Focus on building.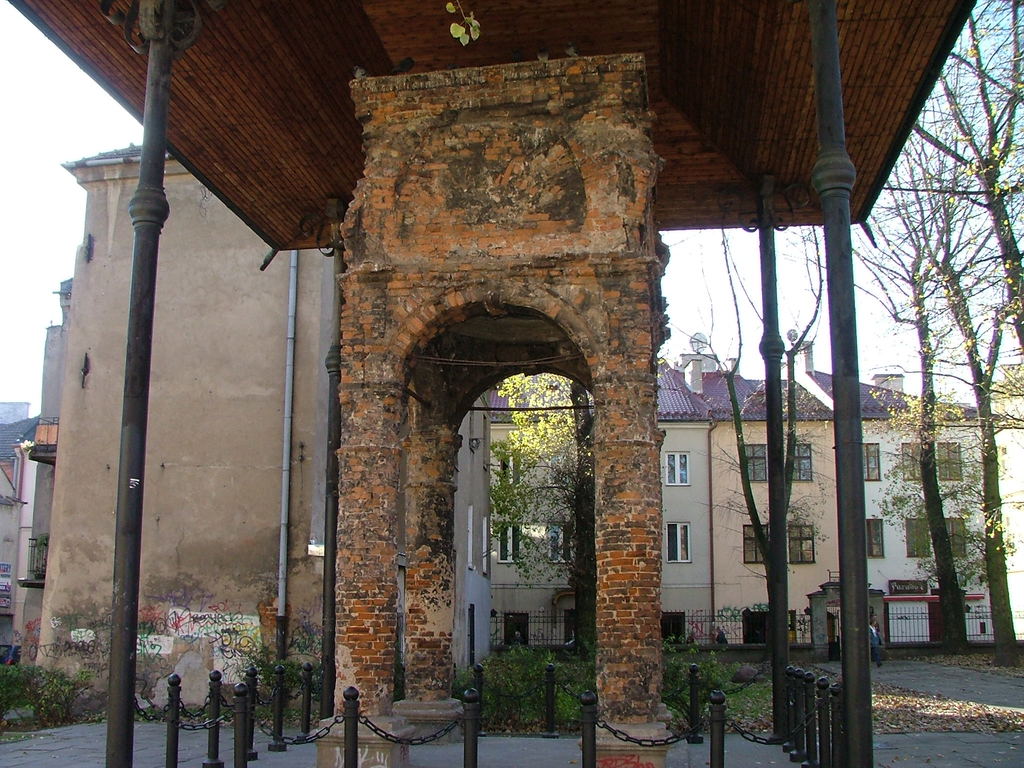
Focused at [x1=779, y1=343, x2=1023, y2=642].
